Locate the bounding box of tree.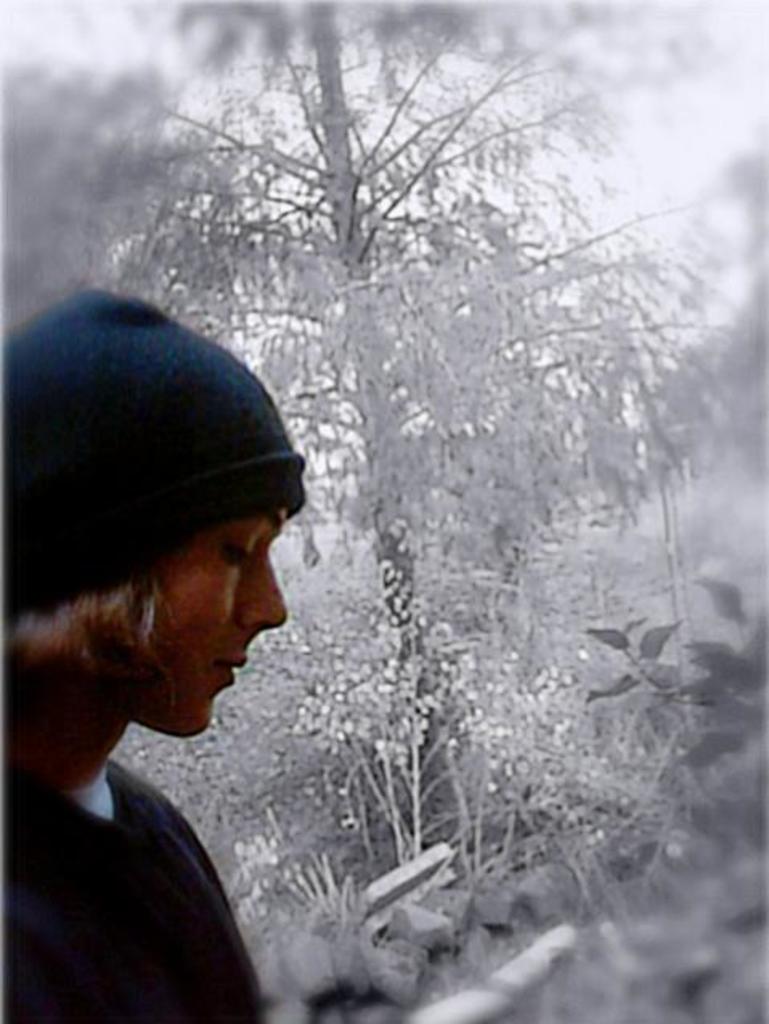
Bounding box: 0,0,758,875.
